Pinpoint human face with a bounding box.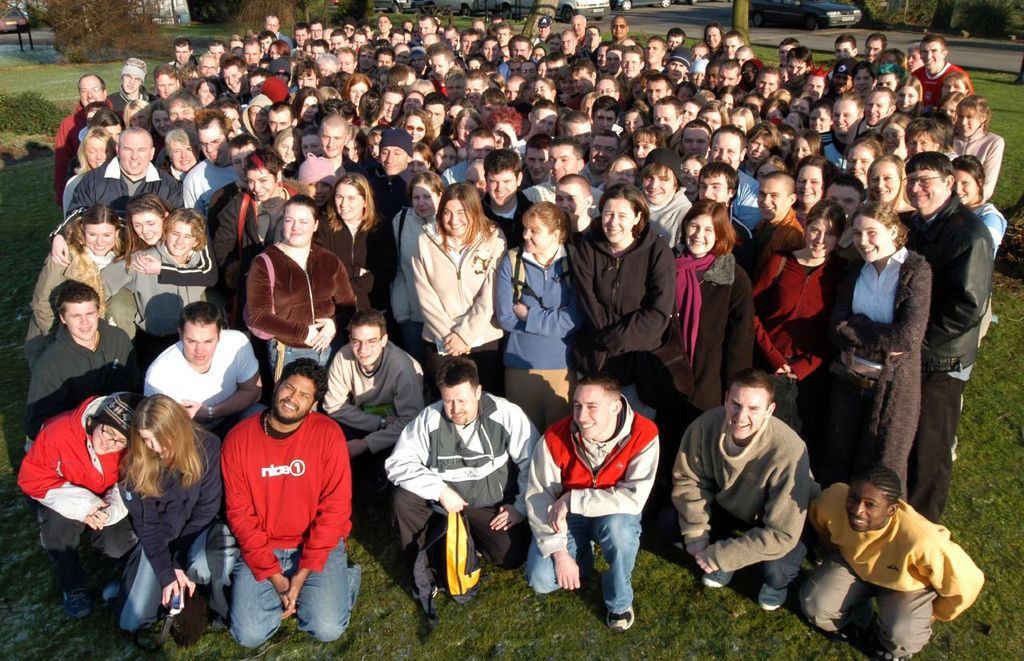
box(854, 218, 889, 262).
